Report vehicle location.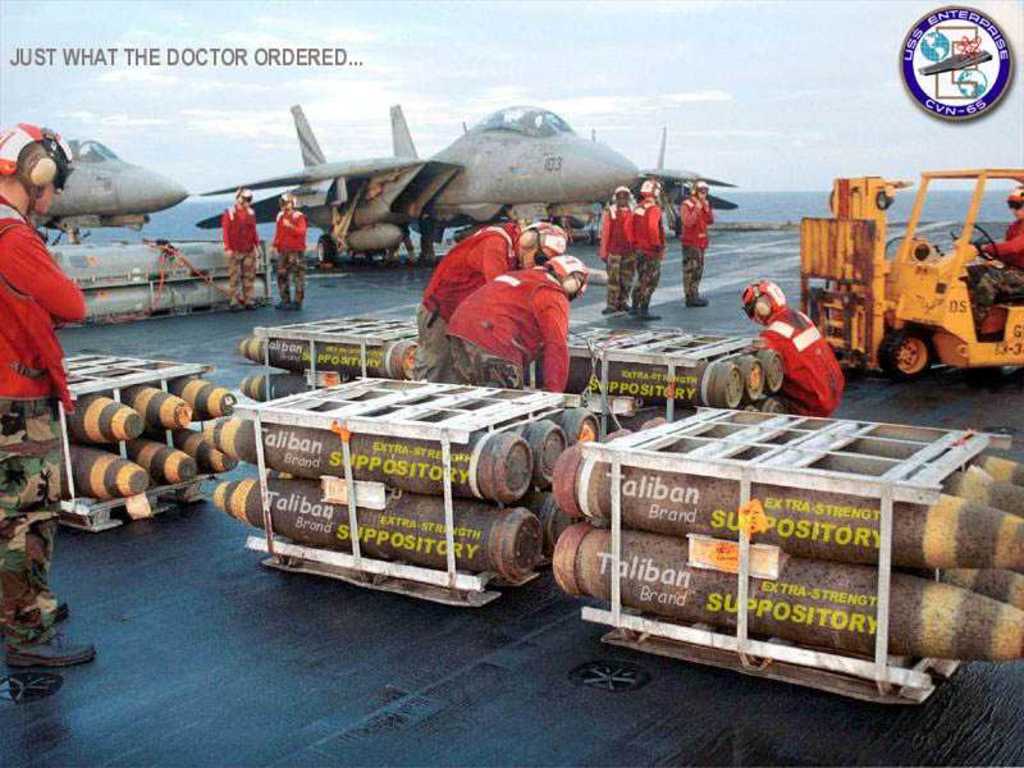
Report: x1=813 y1=150 x2=1012 y2=392.
